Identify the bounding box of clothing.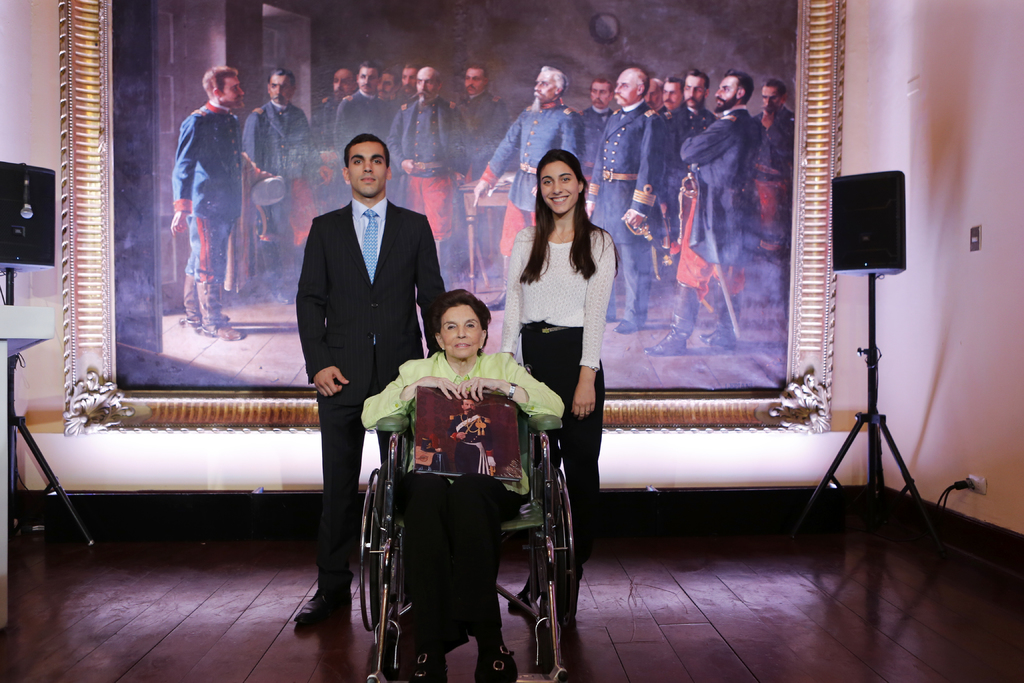
box=[173, 99, 244, 288].
